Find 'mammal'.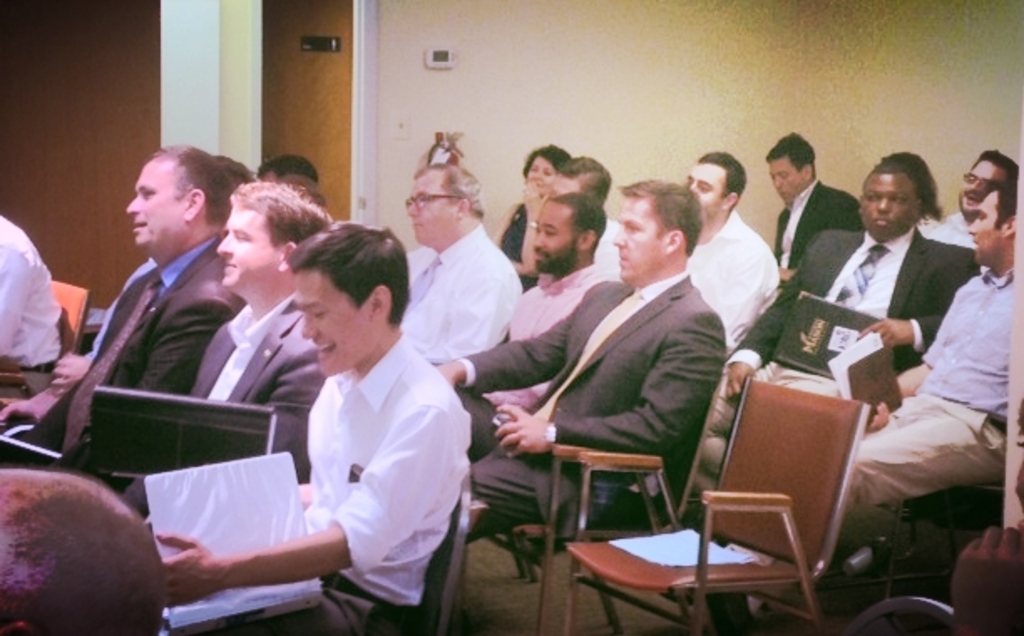
258,154,311,197.
